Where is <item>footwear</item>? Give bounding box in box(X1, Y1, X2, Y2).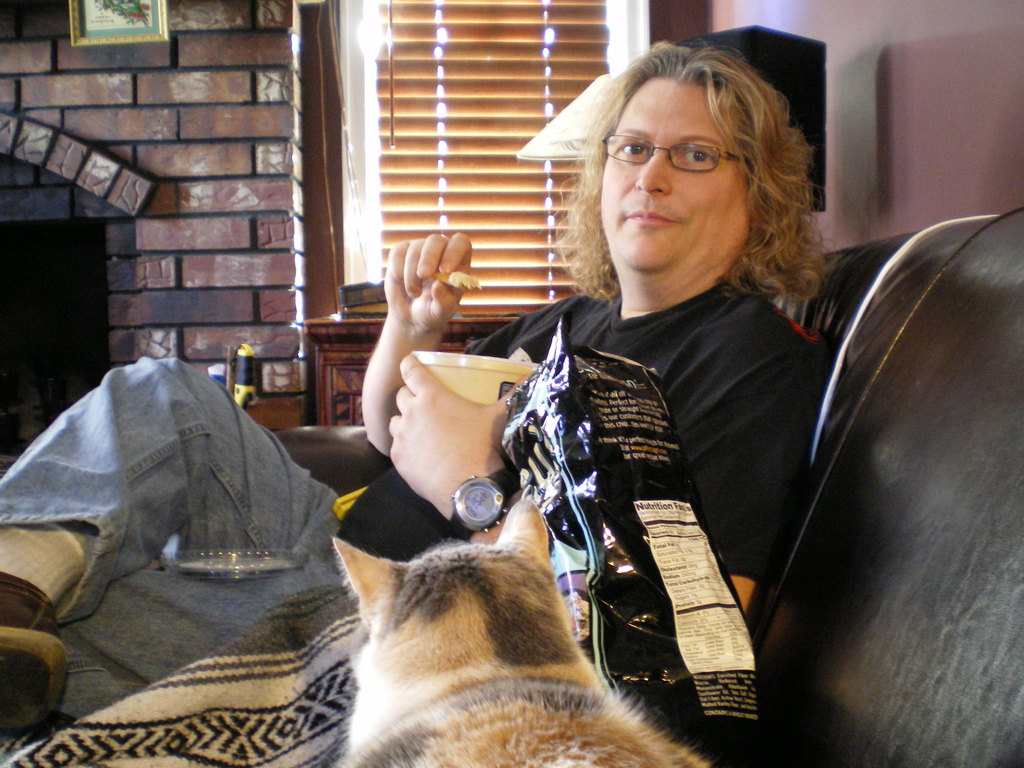
box(0, 569, 63, 734).
